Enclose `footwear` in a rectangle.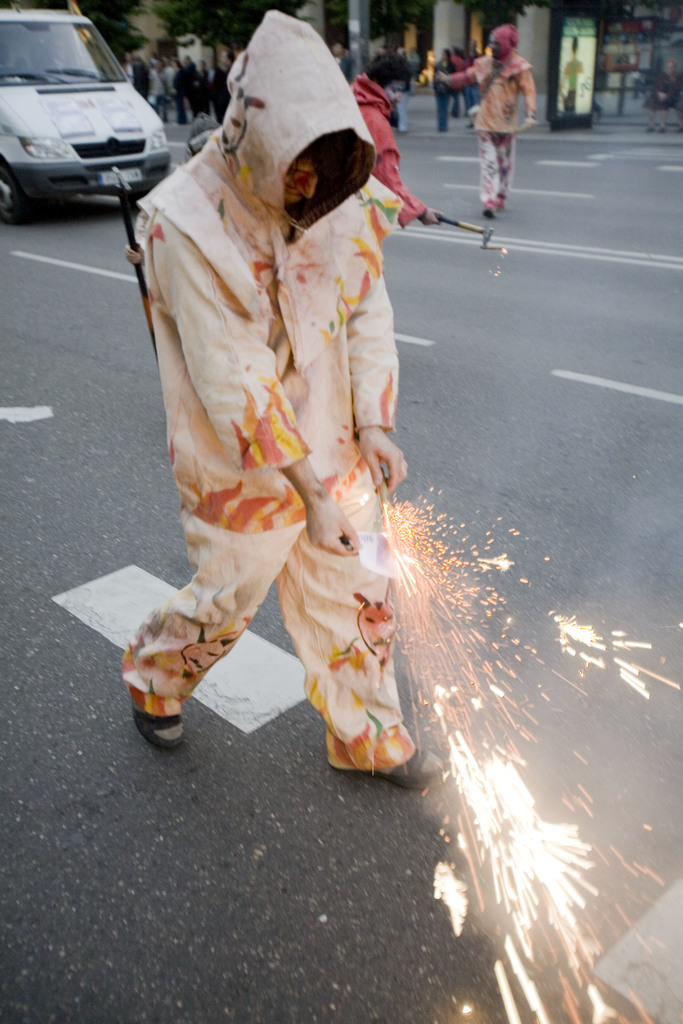
[x1=113, y1=667, x2=195, y2=749].
